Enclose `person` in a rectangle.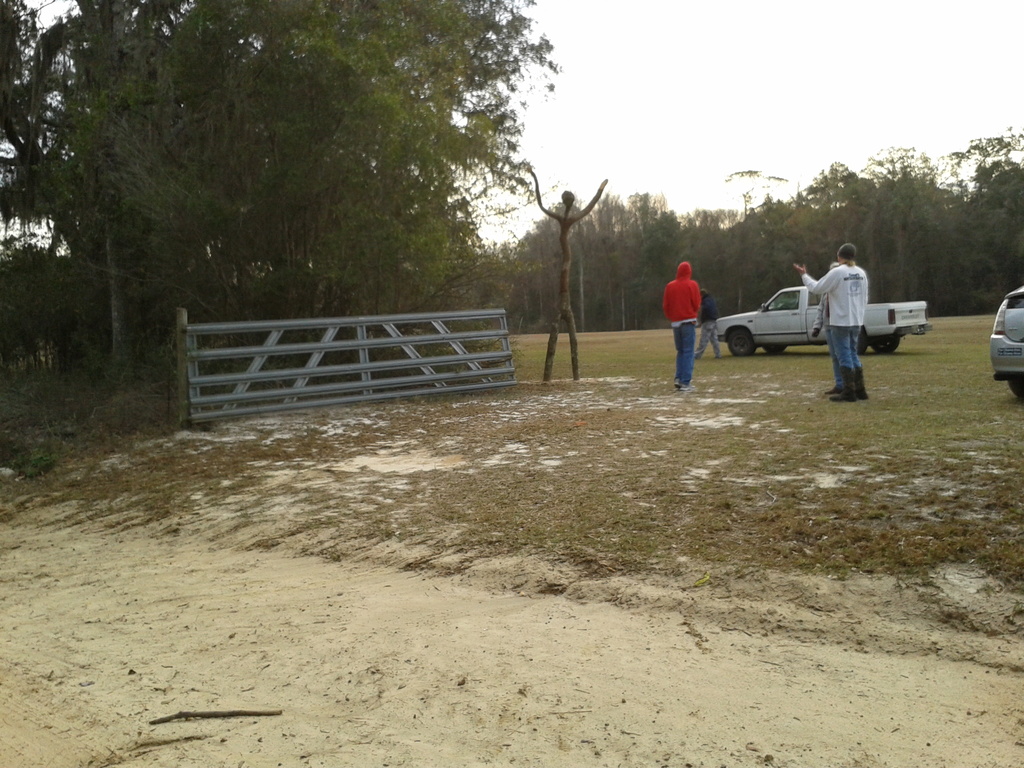
<bbox>669, 259, 698, 388</bbox>.
